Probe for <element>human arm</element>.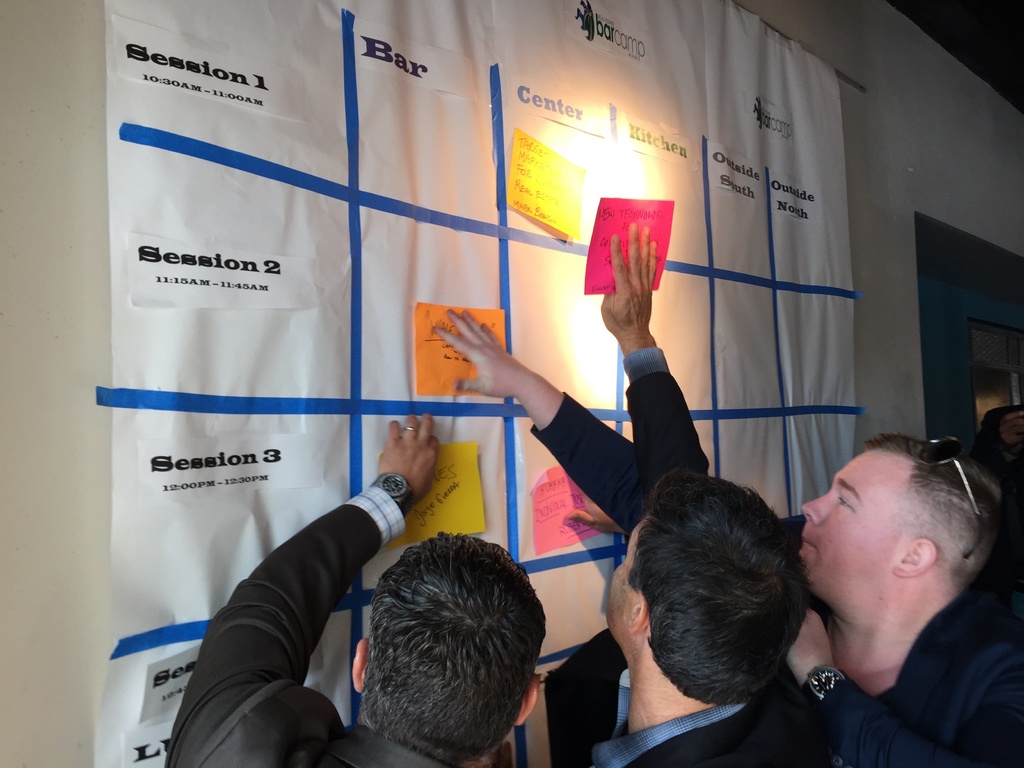
Probe result: <bbox>432, 304, 636, 532</bbox>.
